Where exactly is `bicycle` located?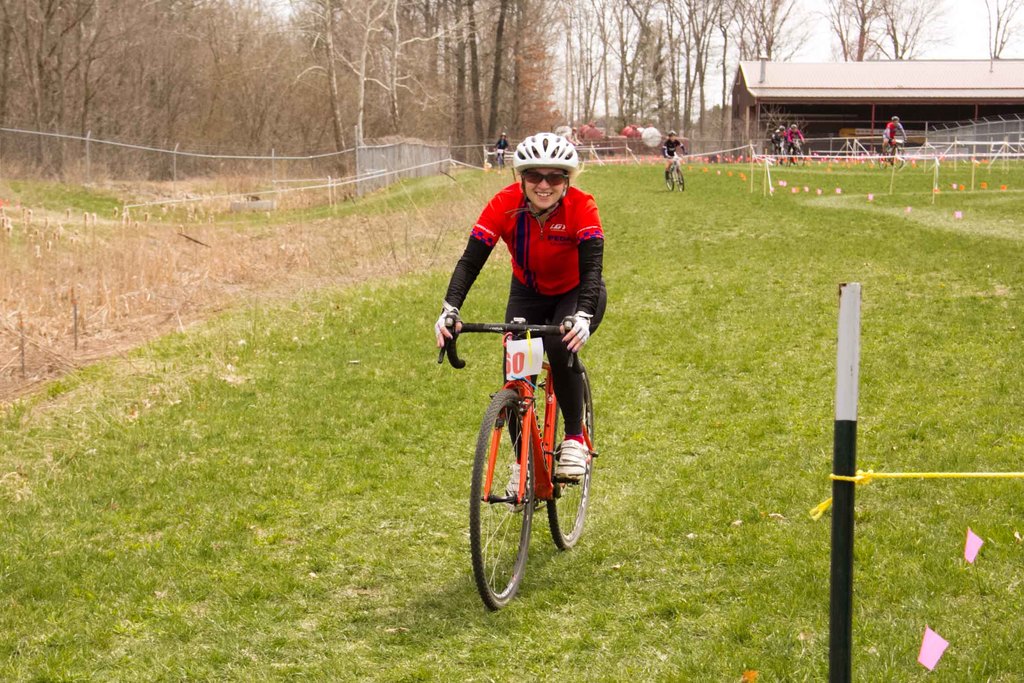
Its bounding box is (x1=461, y1=272, x2=611, y2=620).
